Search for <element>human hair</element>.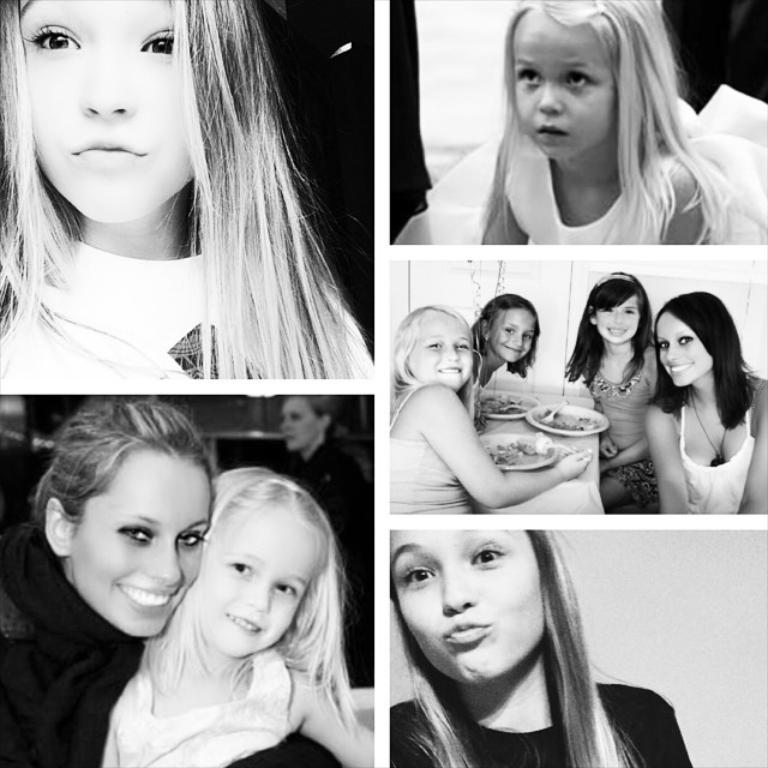
Found at box=[150, 469, 366, 750].
